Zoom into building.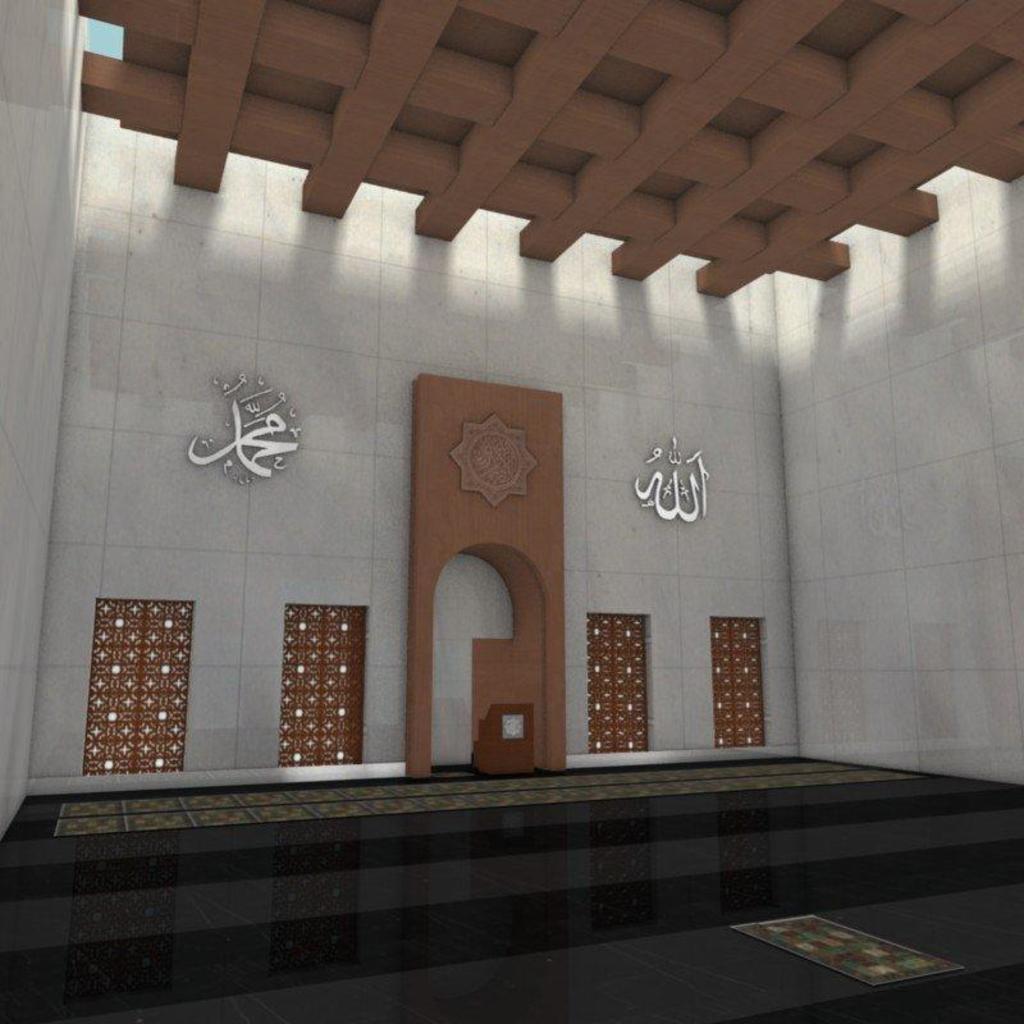
Zoom target: [left=0, top=0, right=1023, bottom=1023].
